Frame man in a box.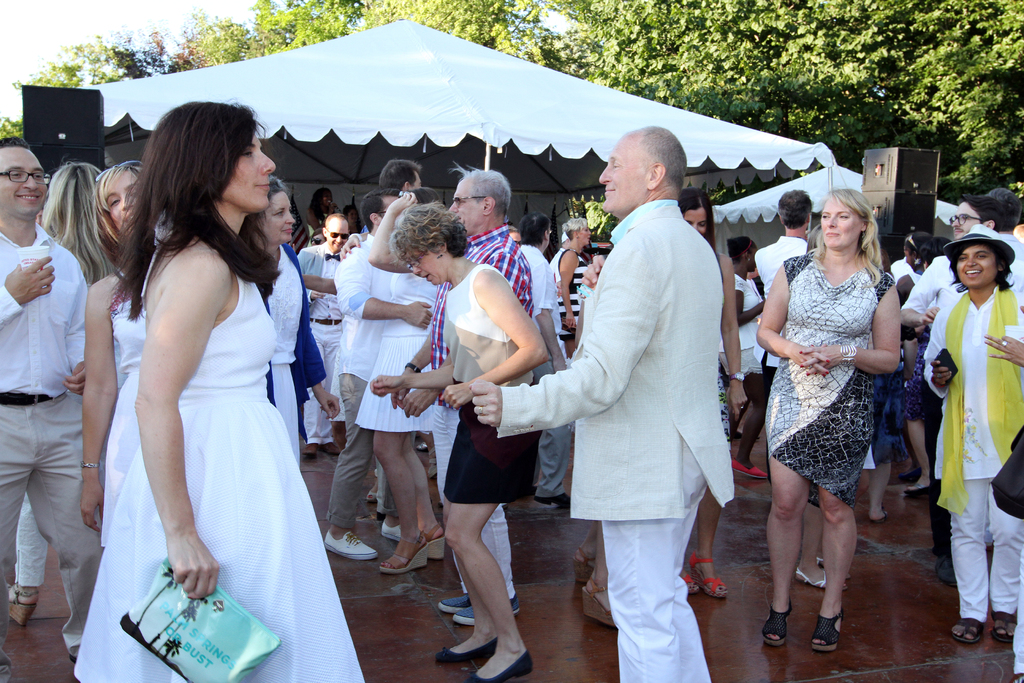
bbox(755, 192, 810, 381).
